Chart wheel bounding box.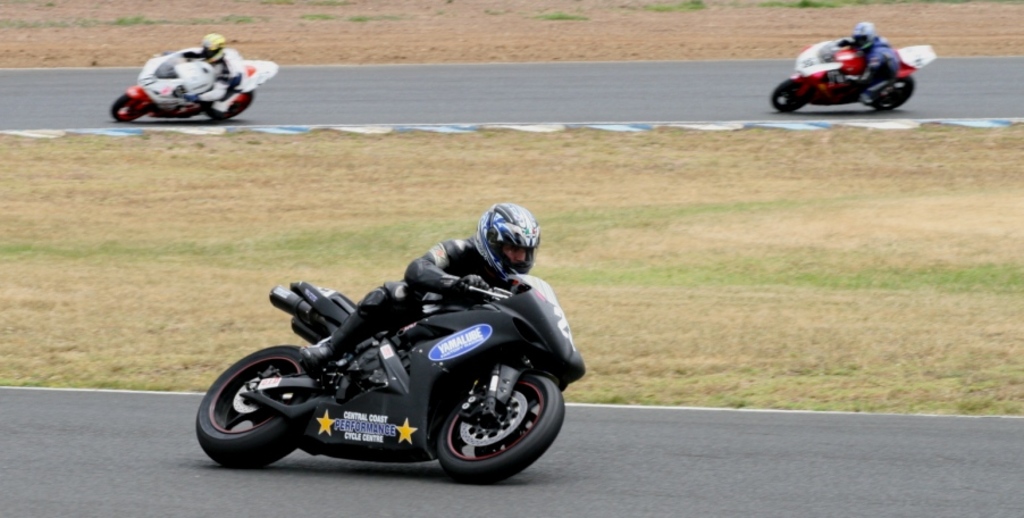
Charted: detection(207, 93, 252, 124).
